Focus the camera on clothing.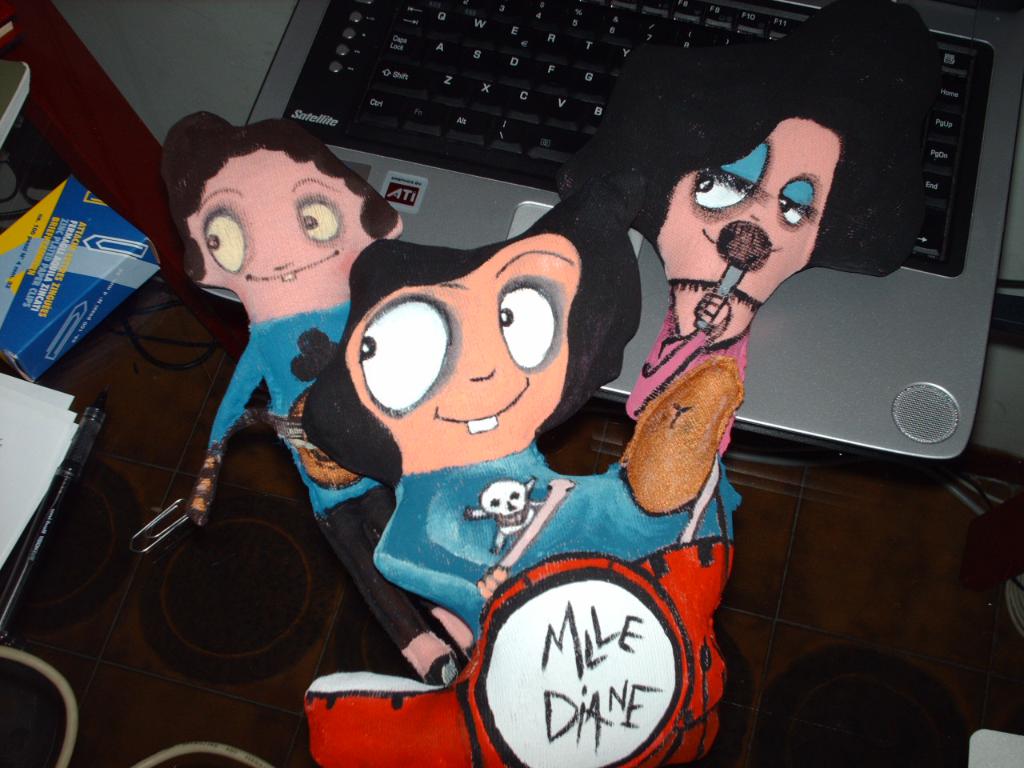
Focus region: 367 438 741 638.
